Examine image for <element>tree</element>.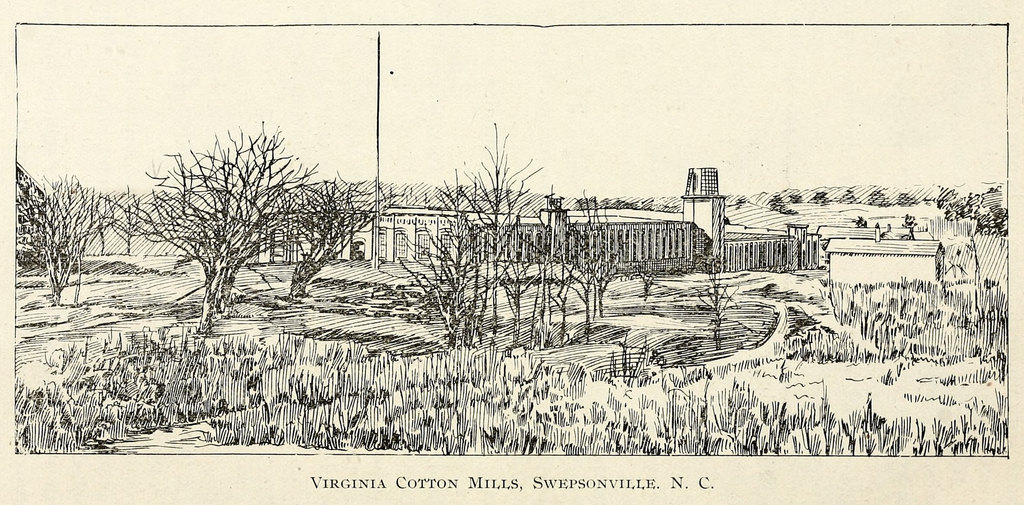
Examination result: [x1=692, y1=265, x2=737, y2=348].
